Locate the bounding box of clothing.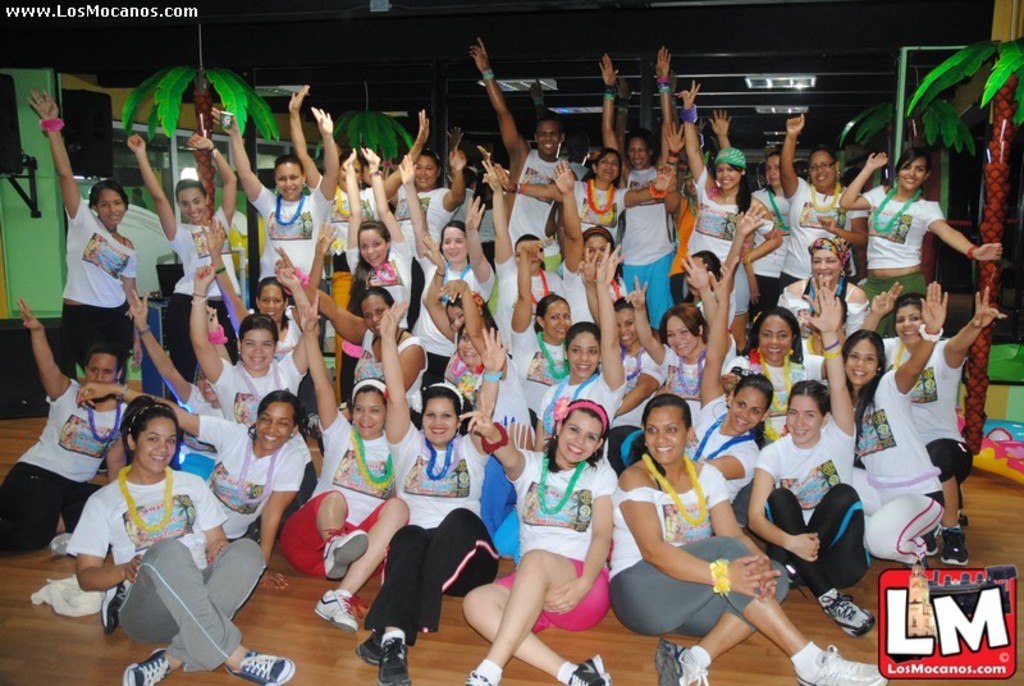
Bounding box: (x1=449, y1=307, x2=529, y2=416).
